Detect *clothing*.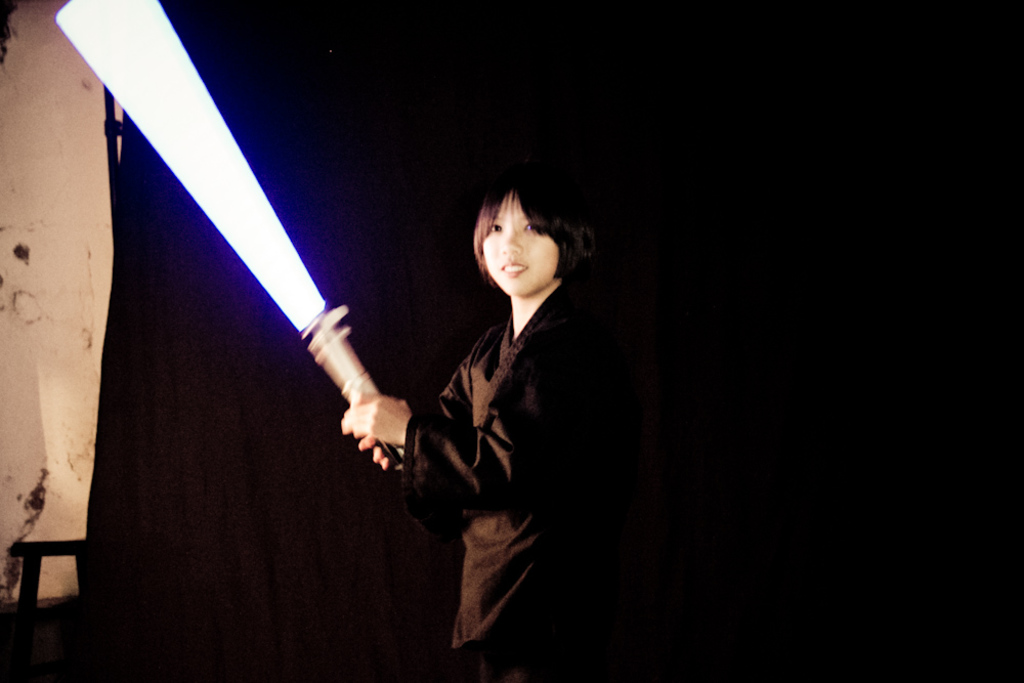
Detected at 360, 227, 617, 639.
